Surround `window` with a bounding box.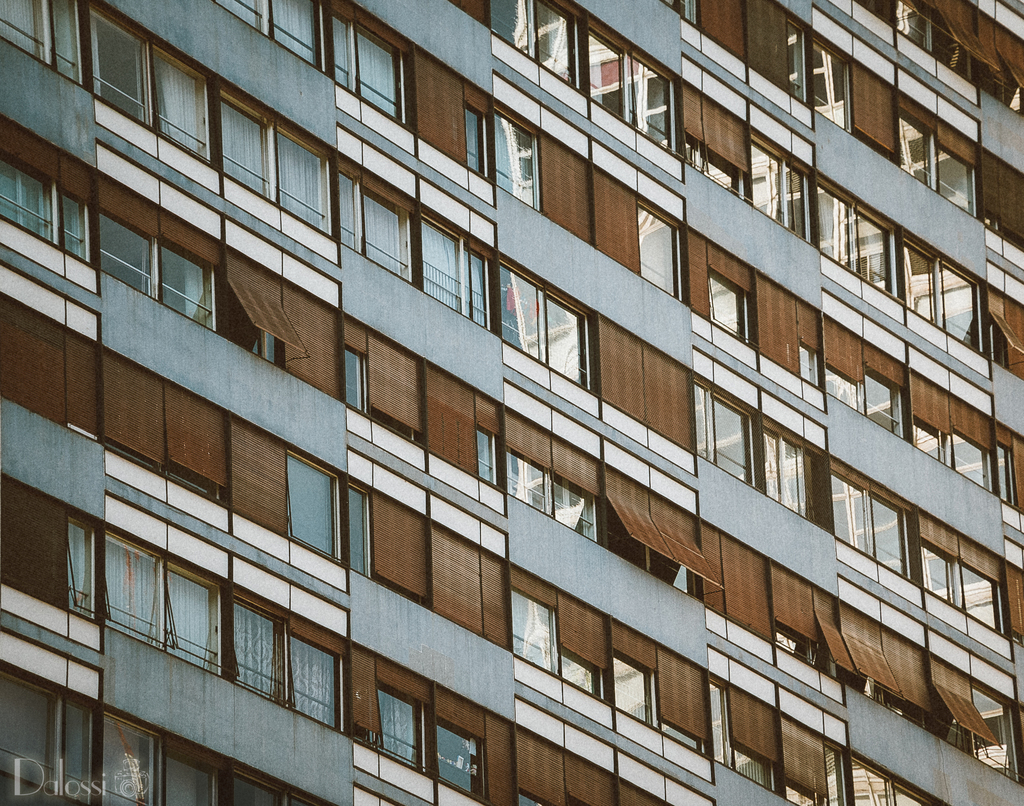
box=[349, 697, 430, 780].
